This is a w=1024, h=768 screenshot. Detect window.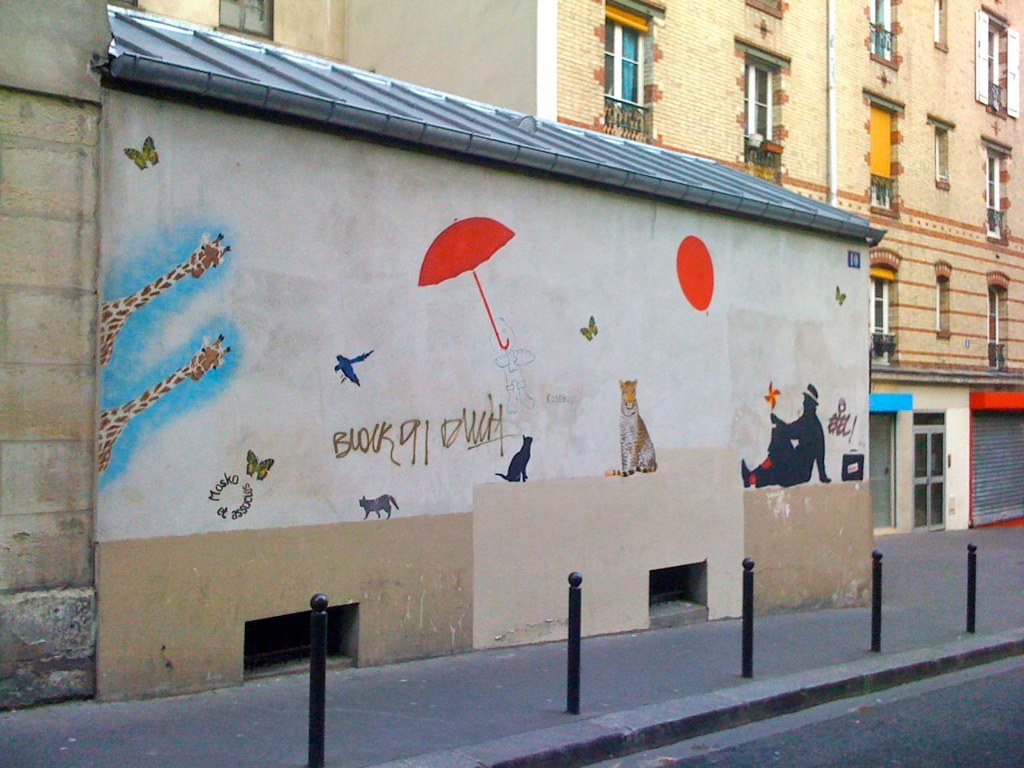
[left=597, top=0, right=667, bottom=115].
